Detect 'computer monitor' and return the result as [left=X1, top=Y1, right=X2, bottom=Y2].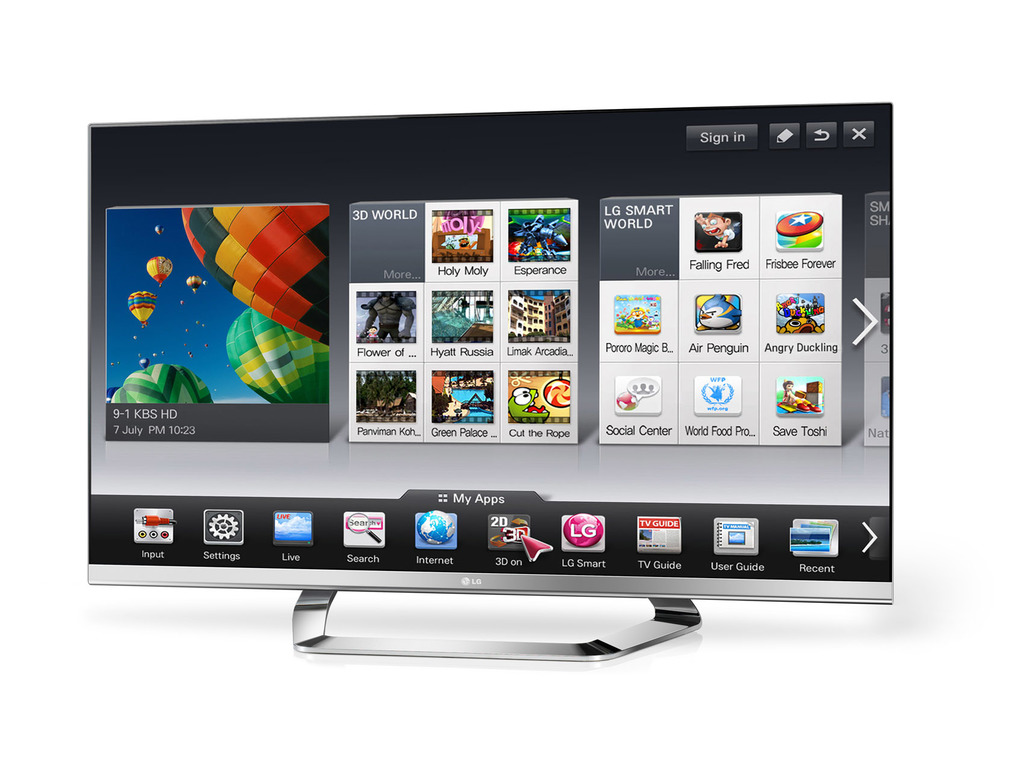
[left=88, top=107, right=959, bottom=644].
